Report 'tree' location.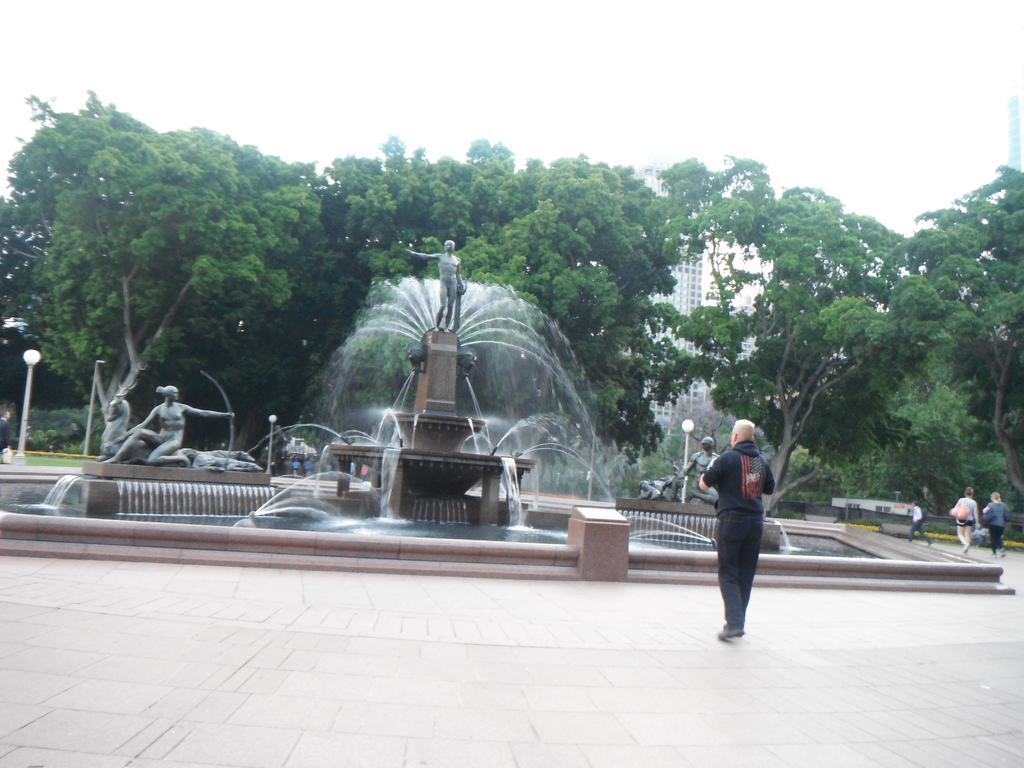
Report: BBox(324, 134, 682, 488).
